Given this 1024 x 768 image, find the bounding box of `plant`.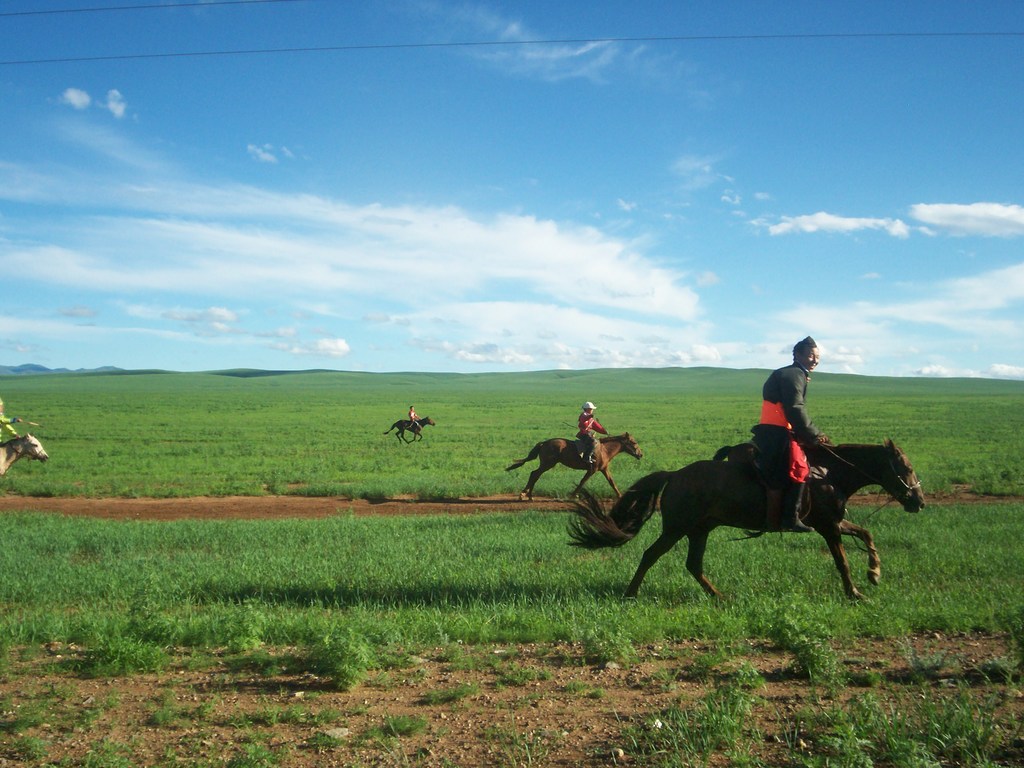
box(644, 663, 668, 679).
